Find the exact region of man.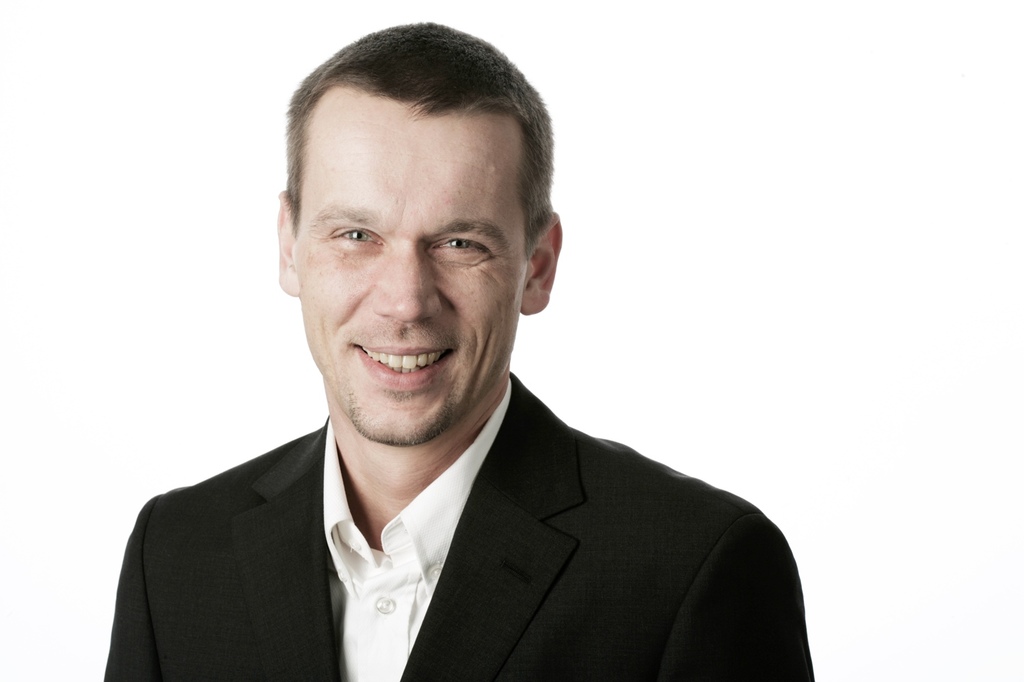
Exact region: rect(102, 44, 819, 680).
